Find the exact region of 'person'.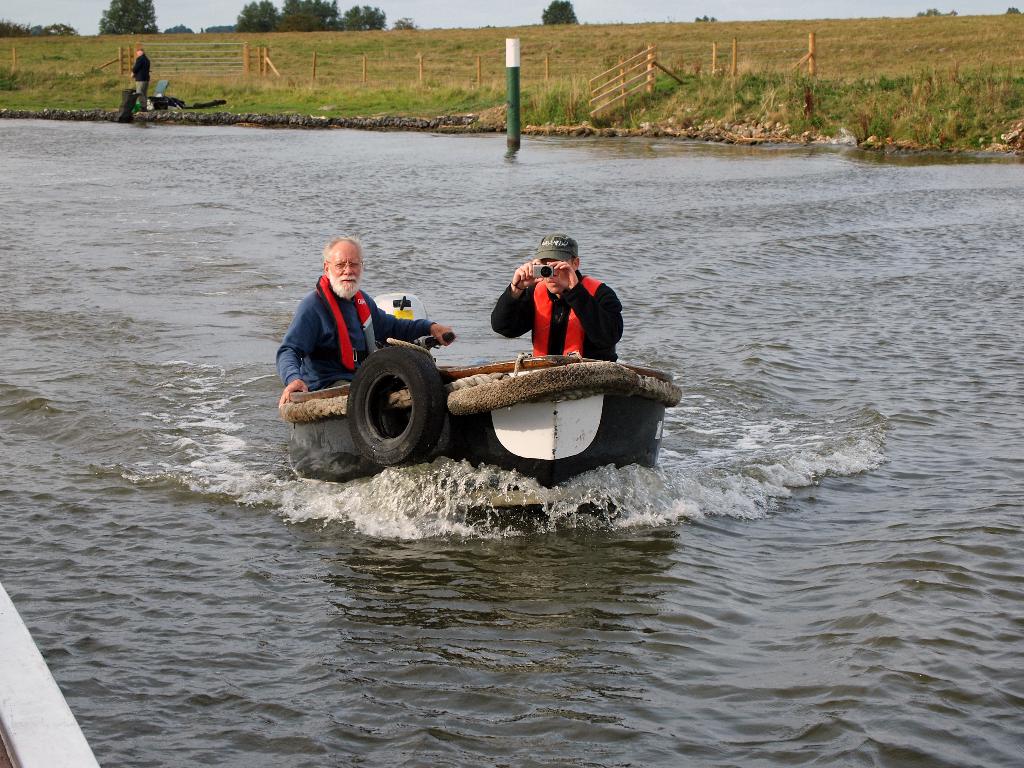
Exact region: (502,246,614,360).
